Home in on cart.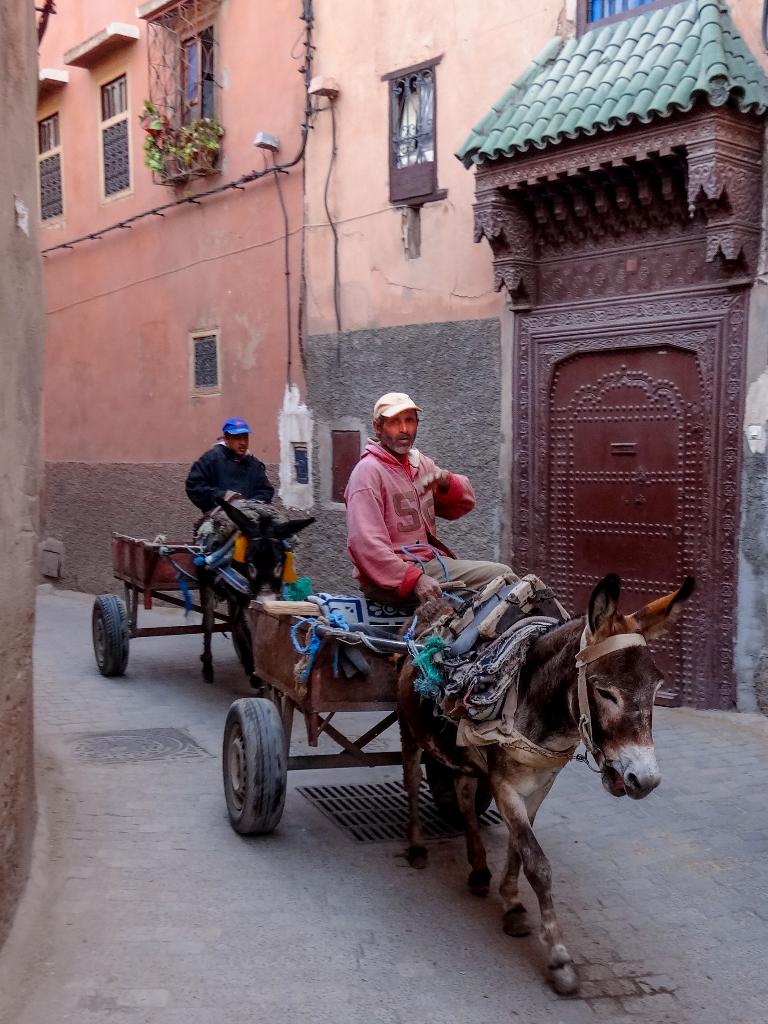
Homed in at region(90, 527, 300, 679).
